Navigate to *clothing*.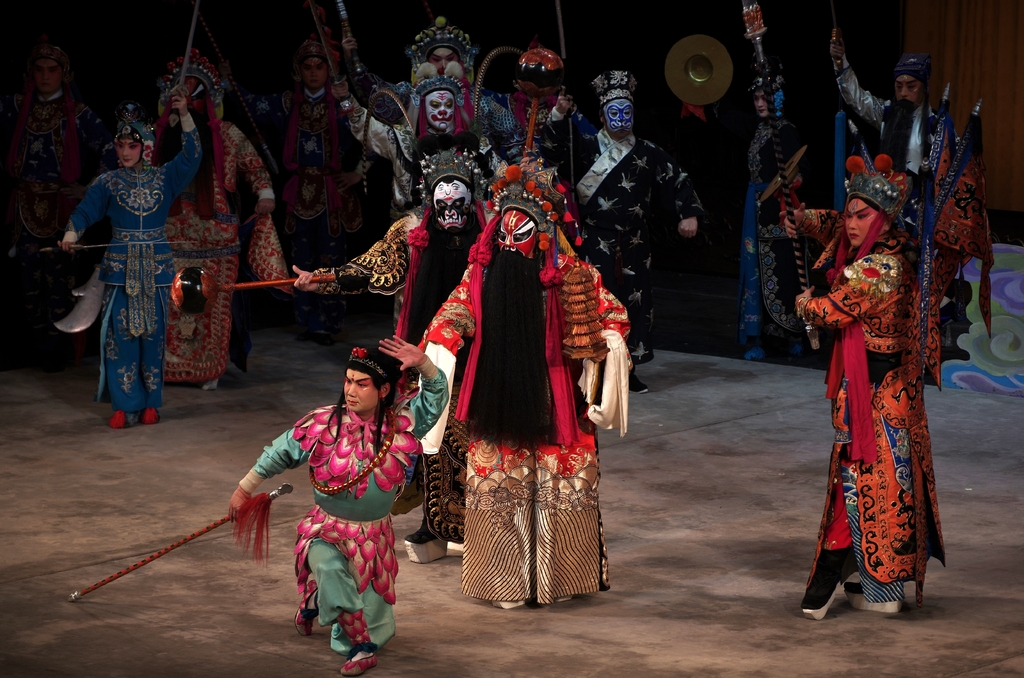
Navigation target: select_region(794, 226, 948, 624).
